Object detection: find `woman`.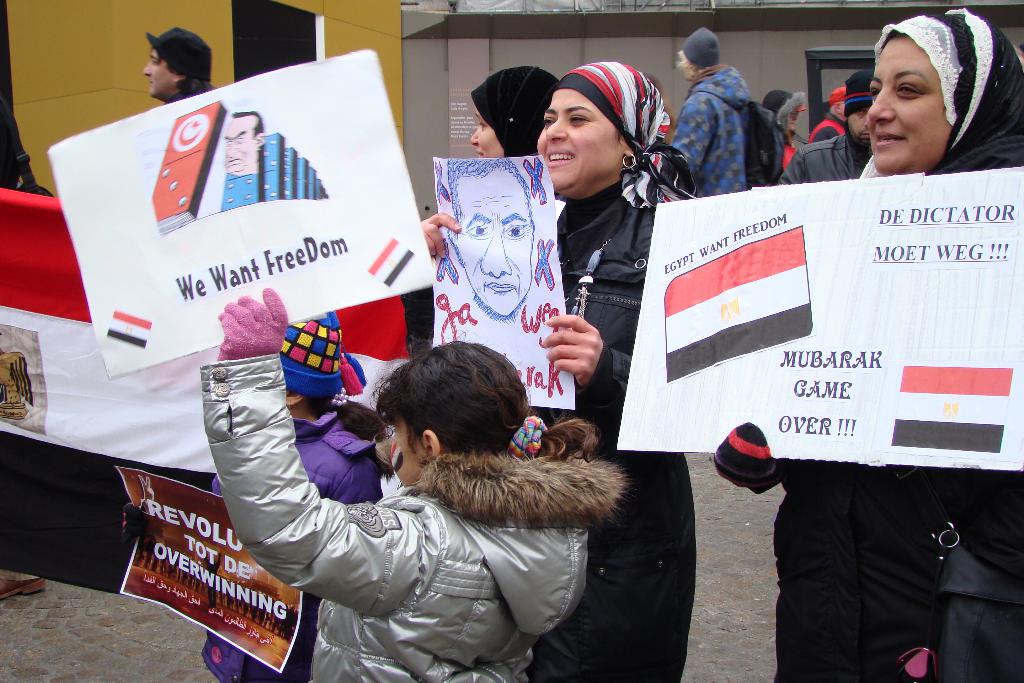
(x1=422, y1=55, x2=702, y2=682).
